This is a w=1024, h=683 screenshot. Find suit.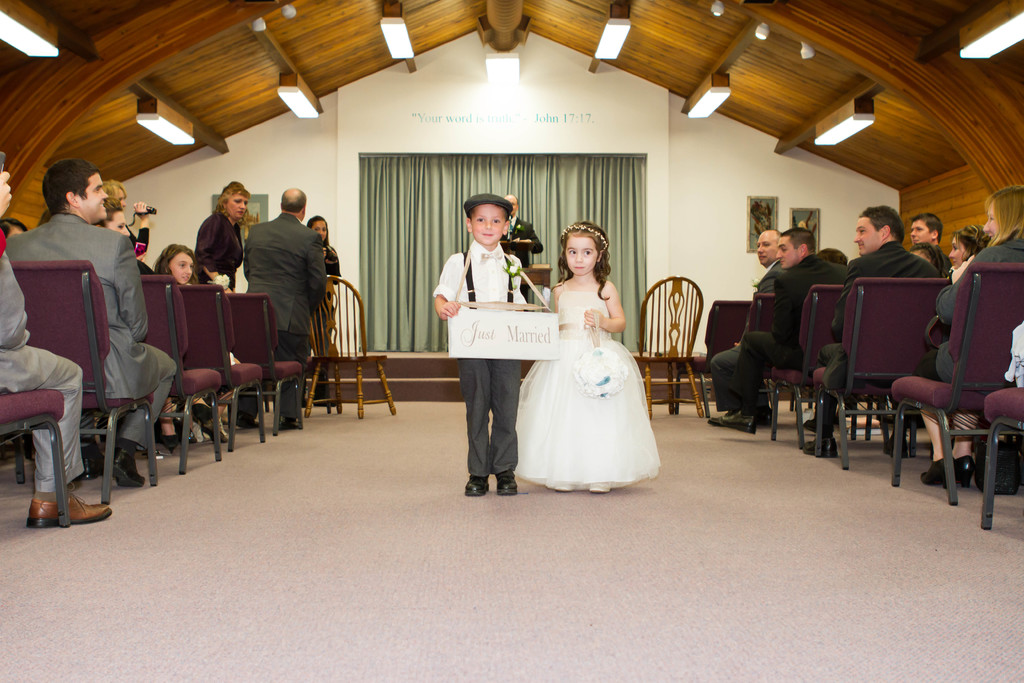
Bounding box: box=[936, 237, 1023, 377].
